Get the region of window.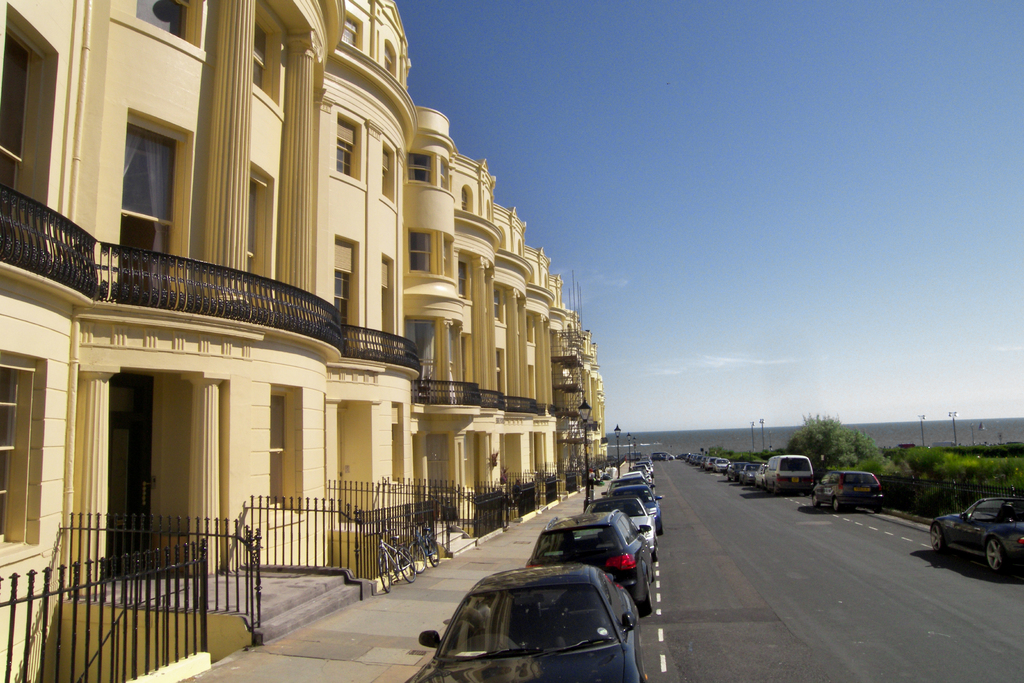
(411,152,433,185).
